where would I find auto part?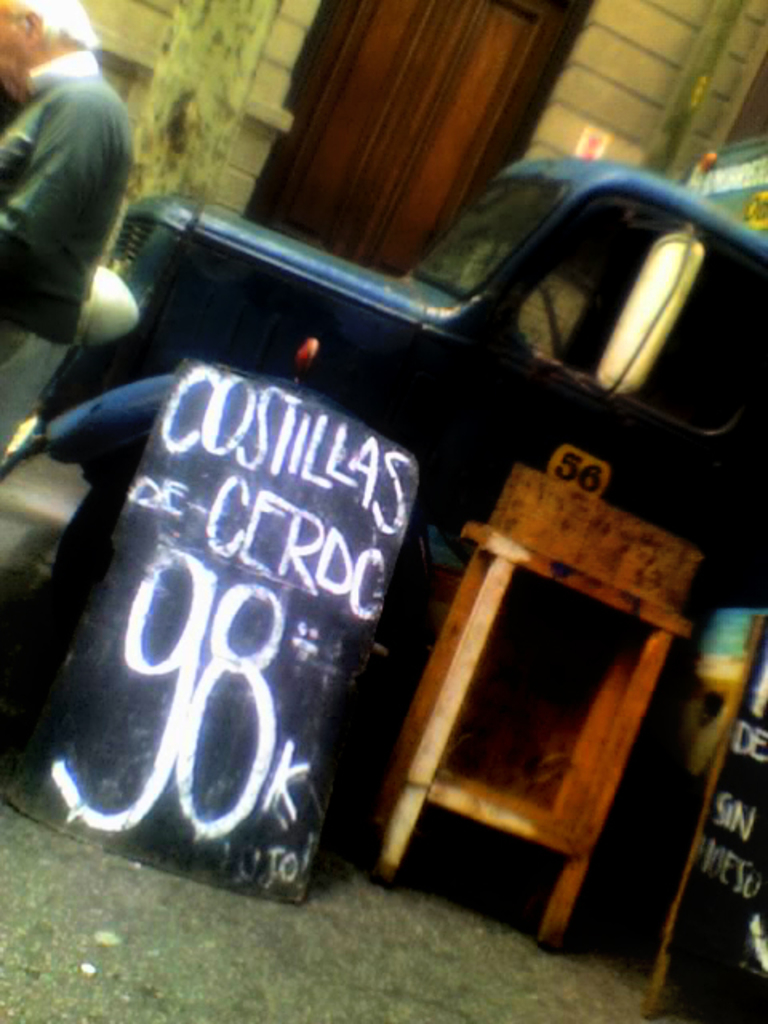
At box=[453, 120, 754, 472].
